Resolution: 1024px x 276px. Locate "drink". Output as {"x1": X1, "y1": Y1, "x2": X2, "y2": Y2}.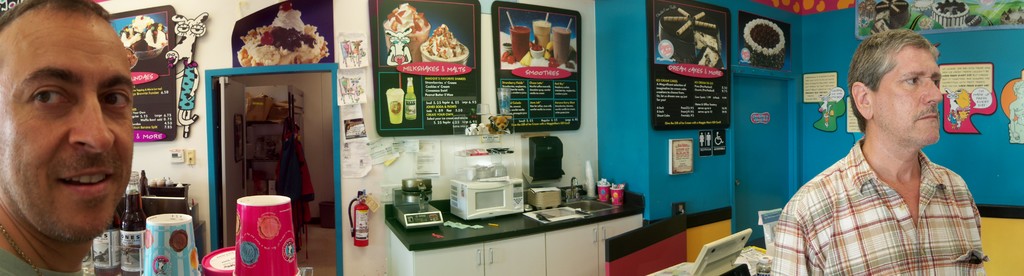
{"x1": 118, "y1": 193, "x2": 147, "y2": 275}.
